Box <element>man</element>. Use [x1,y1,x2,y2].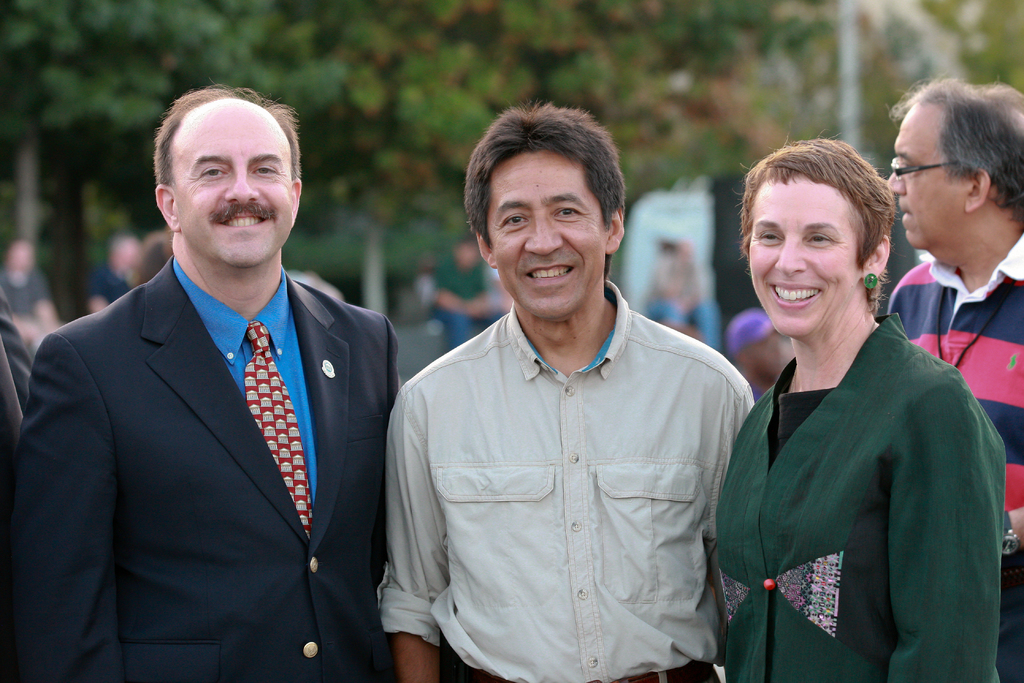
[881,73,1023,682].
